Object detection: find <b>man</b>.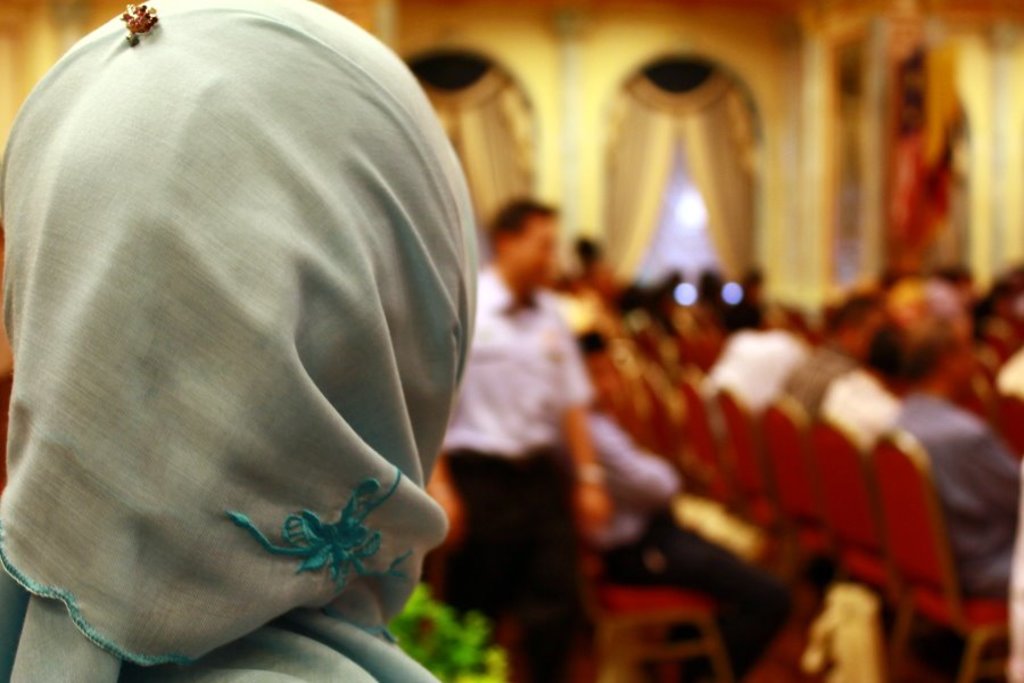
Rect(884, 318, 1023, 602).
